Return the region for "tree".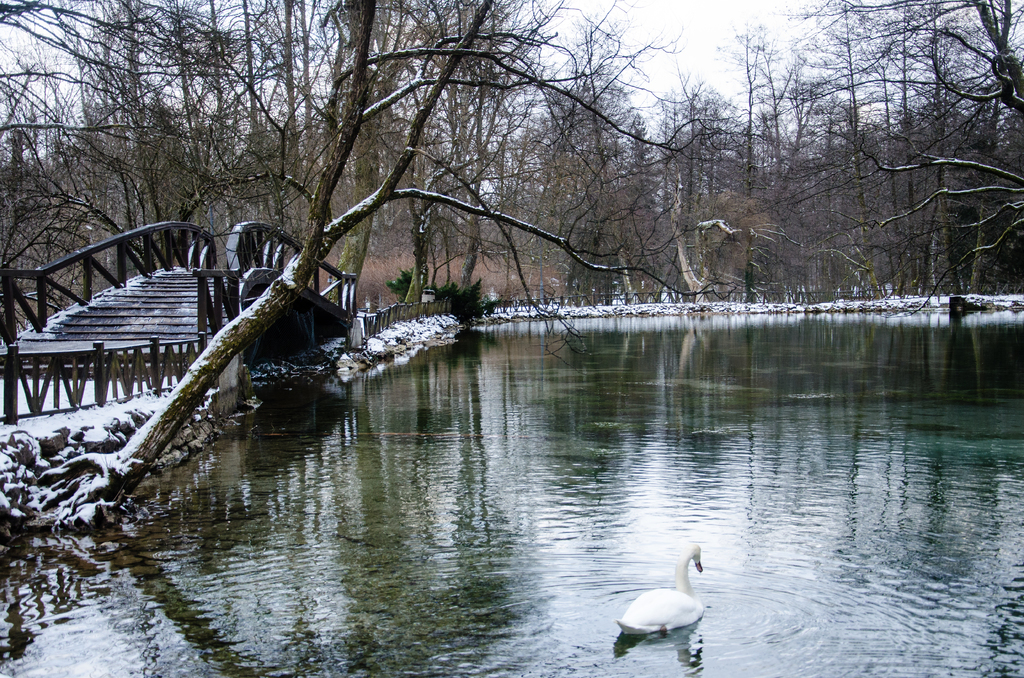
x1=58, y1=0, x2=173, y2=223.
